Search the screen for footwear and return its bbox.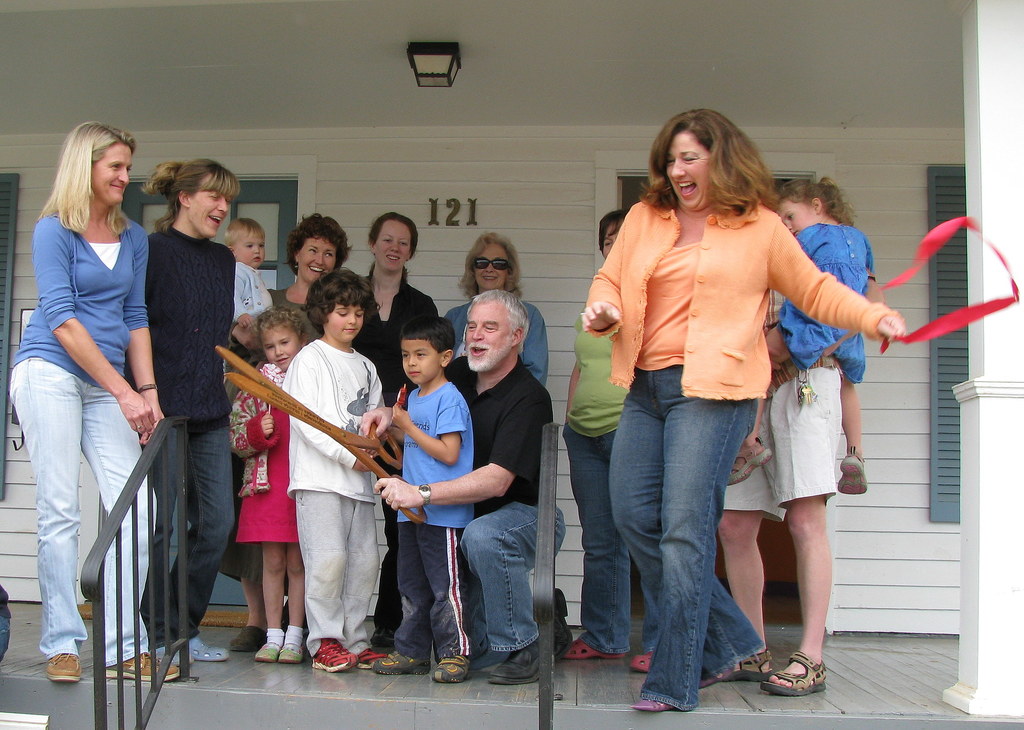
Found: bbox(431, 639, 473, 678).
